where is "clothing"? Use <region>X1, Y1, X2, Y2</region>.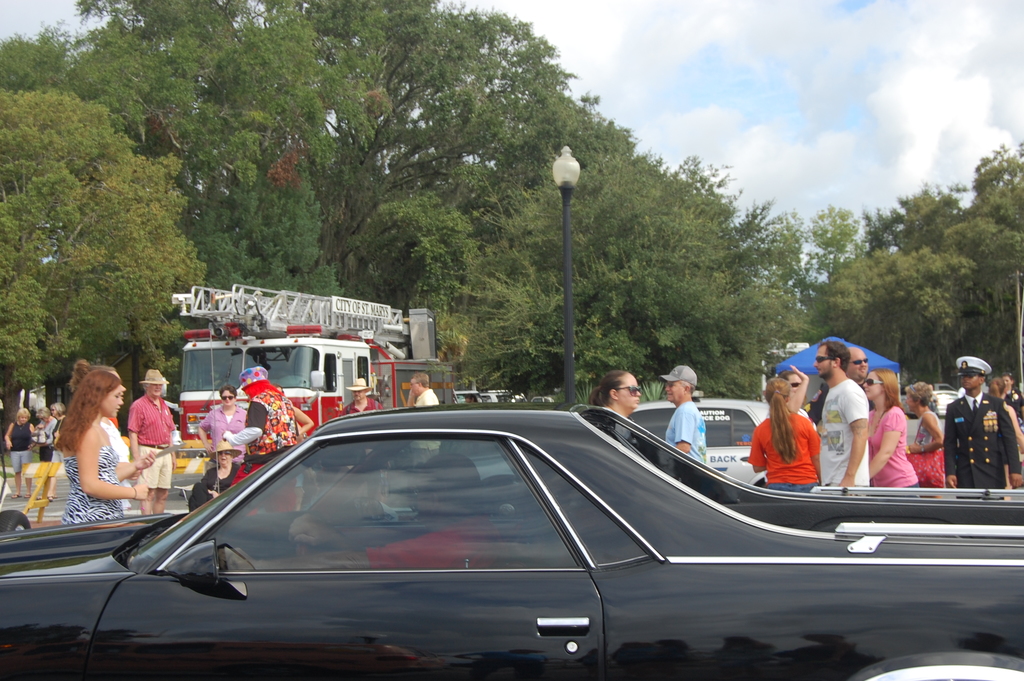
<region>188, 463, 241, 513</region>.
